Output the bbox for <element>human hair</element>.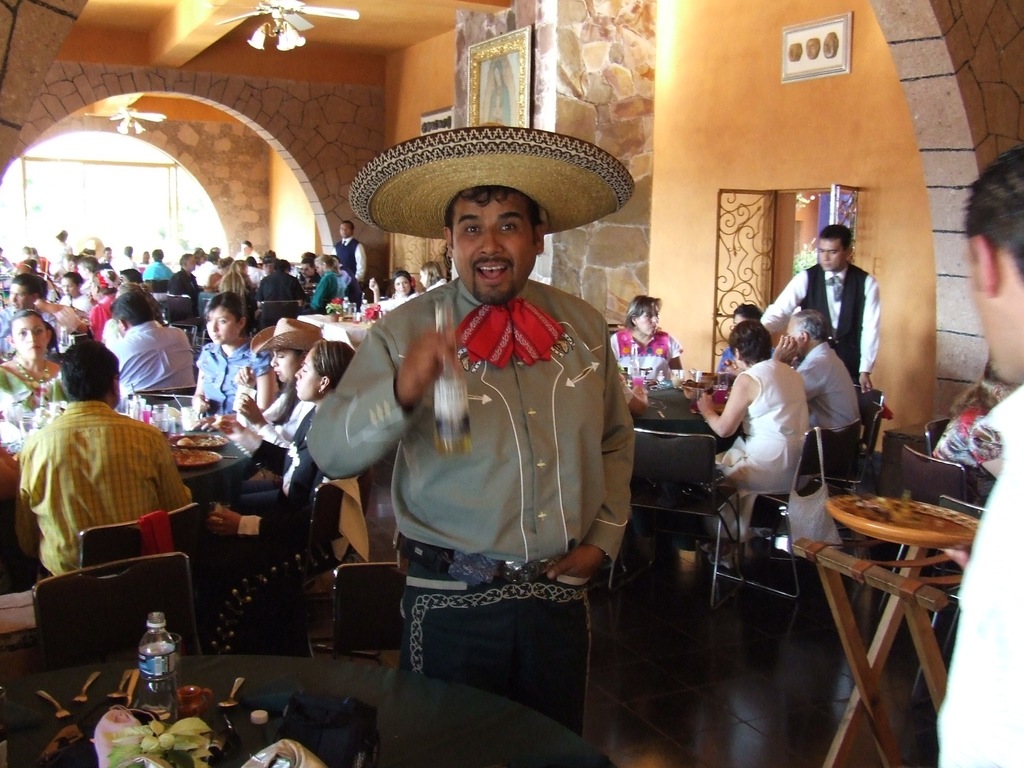
<bbox>269, 349, 304, 429</bbox>.
